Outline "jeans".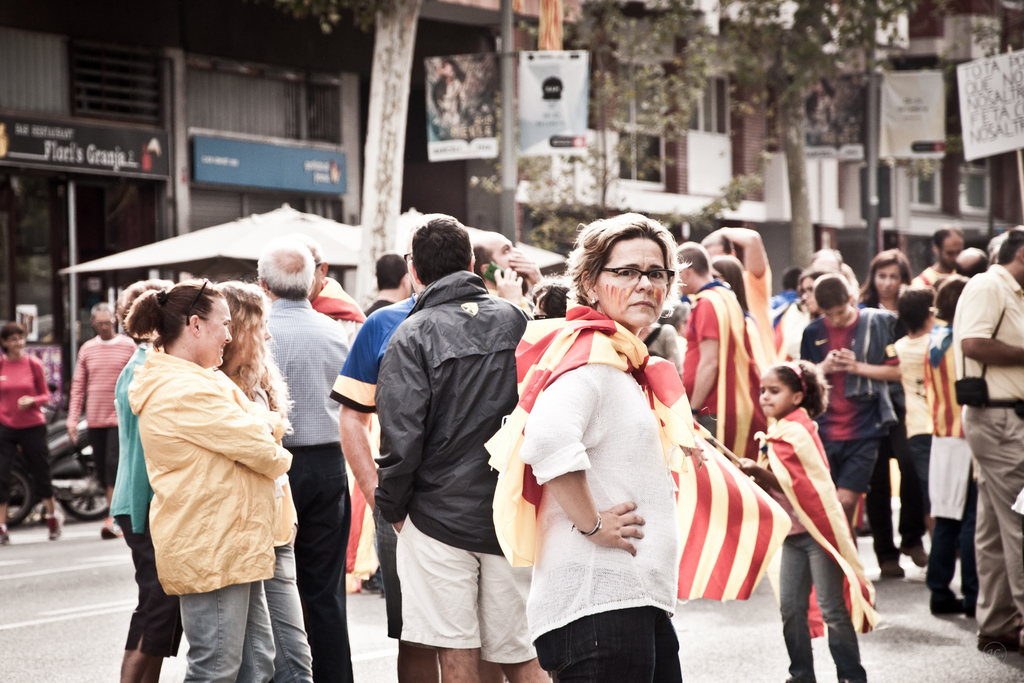
Outline: 269:538:314:682.
